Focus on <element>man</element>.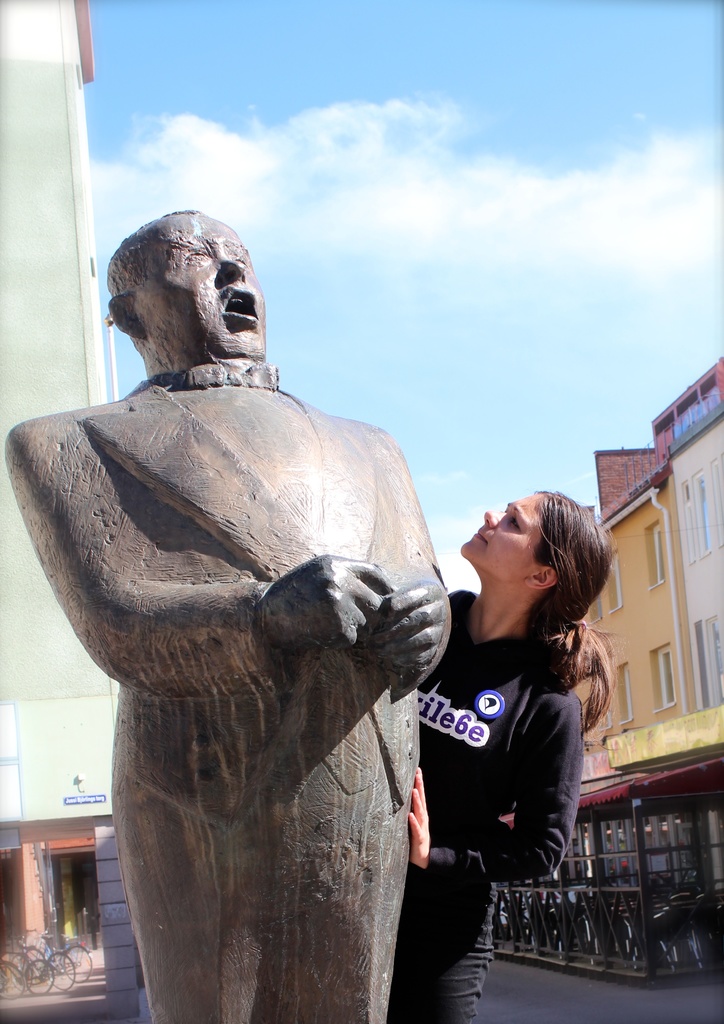
Focused at (34,192,475,1012).
